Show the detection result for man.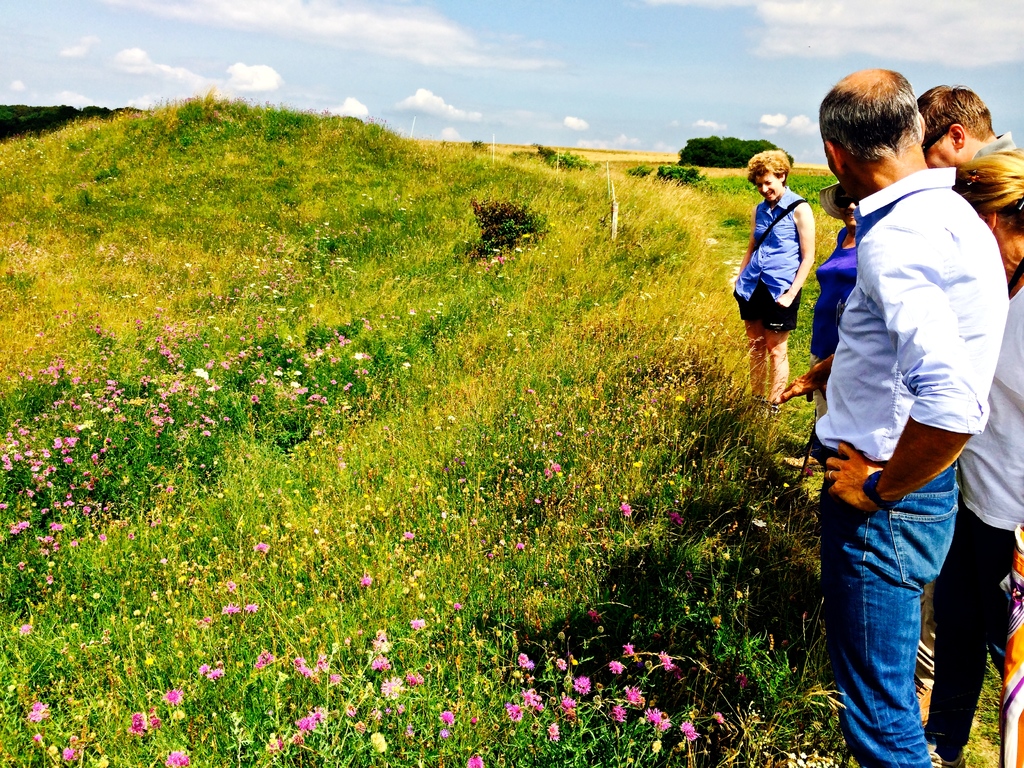
(x1=913, y1=83, x2=1018, y2=723).
